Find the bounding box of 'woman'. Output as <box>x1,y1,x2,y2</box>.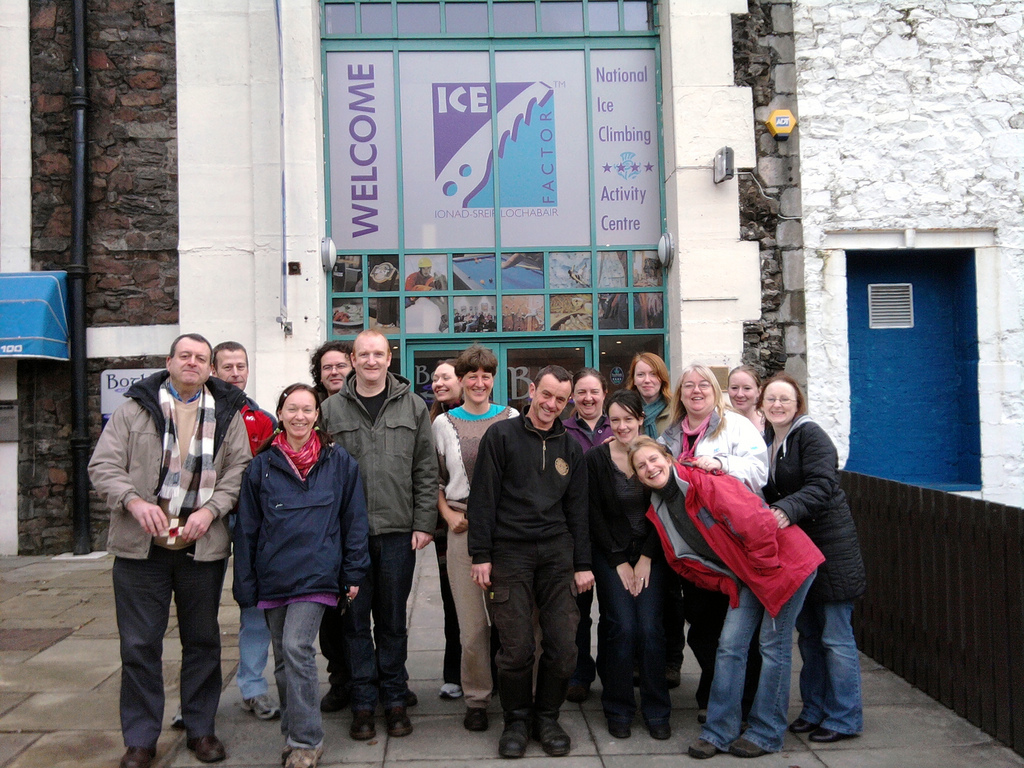
<box>628,348,685,451</box>.
